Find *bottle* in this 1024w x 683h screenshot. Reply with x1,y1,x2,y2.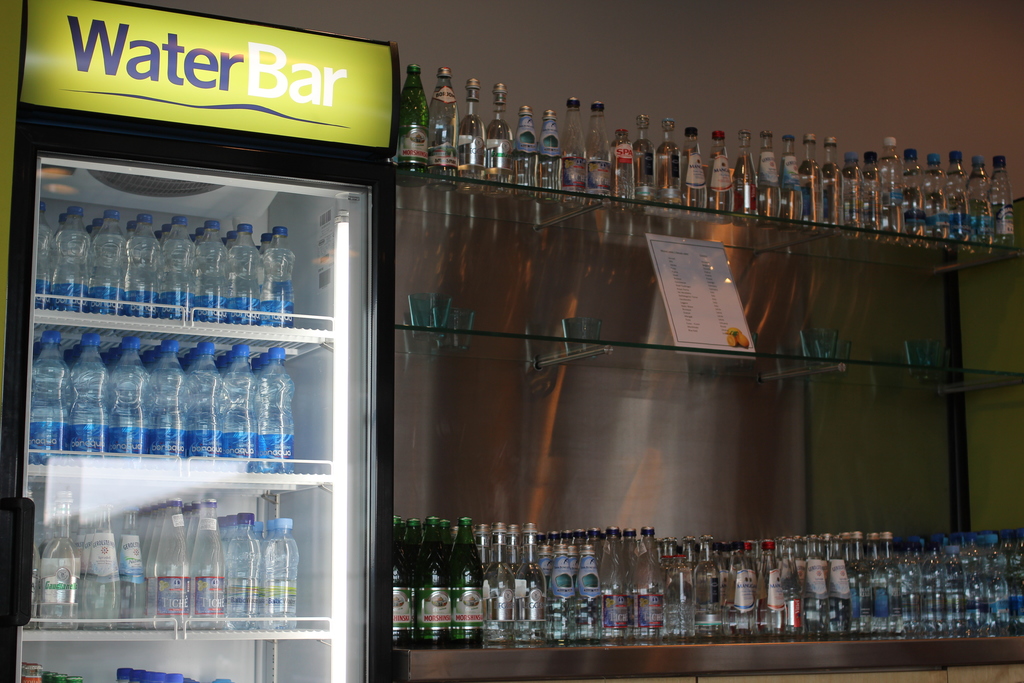
118,666,134,682.
